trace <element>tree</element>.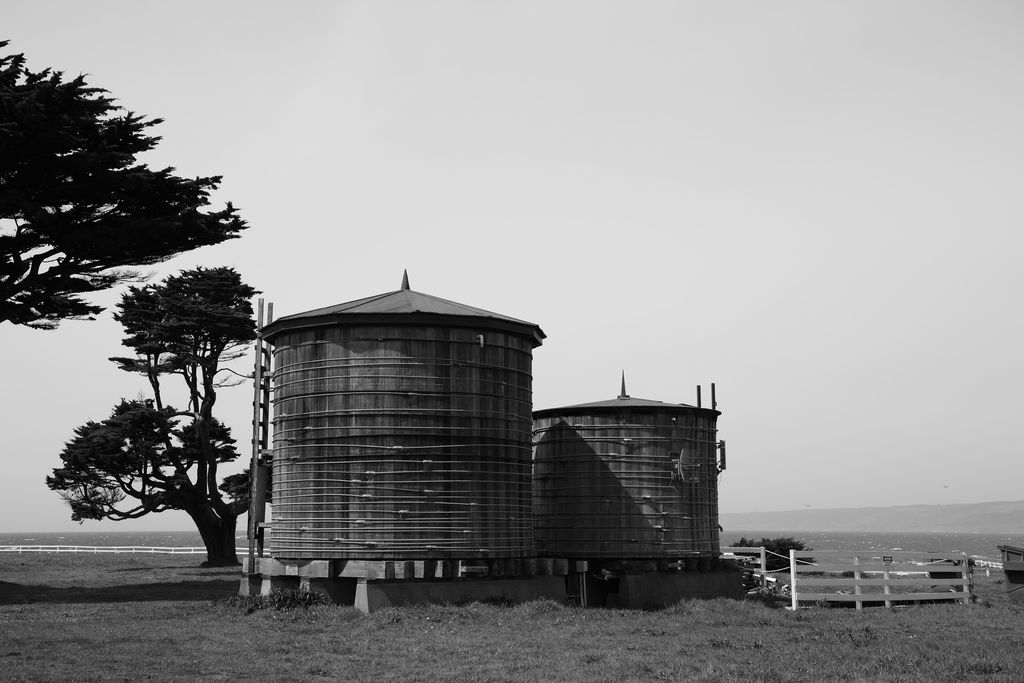
Traced to <region>0, 32, 249, 334</region>.
